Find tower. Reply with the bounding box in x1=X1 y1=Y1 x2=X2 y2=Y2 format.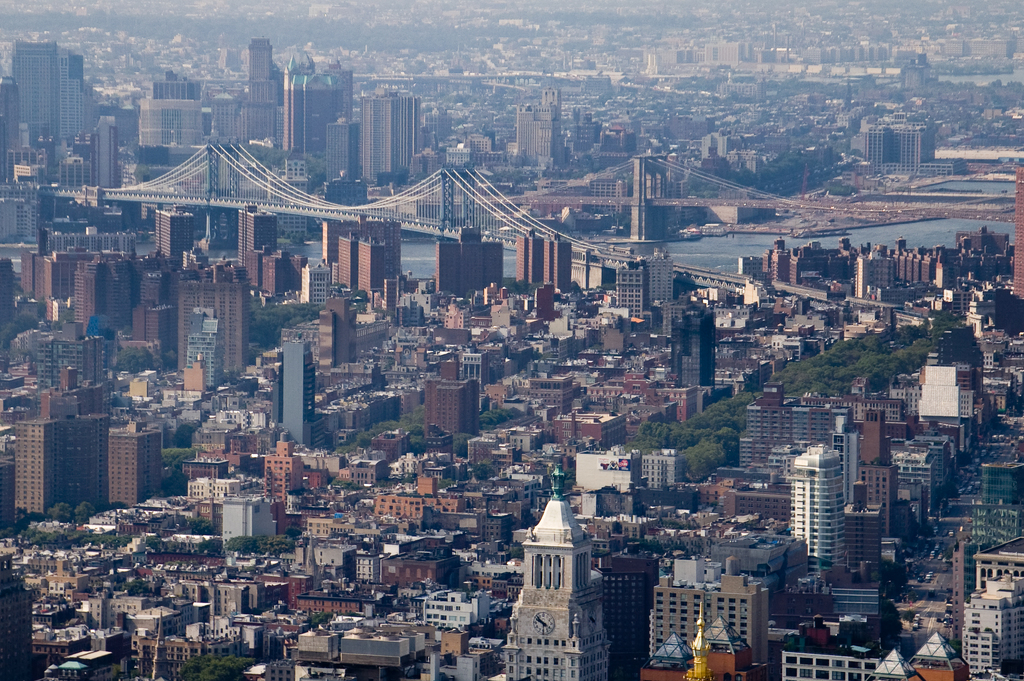
x1=158 y1=209 x2=191 y2=256.
